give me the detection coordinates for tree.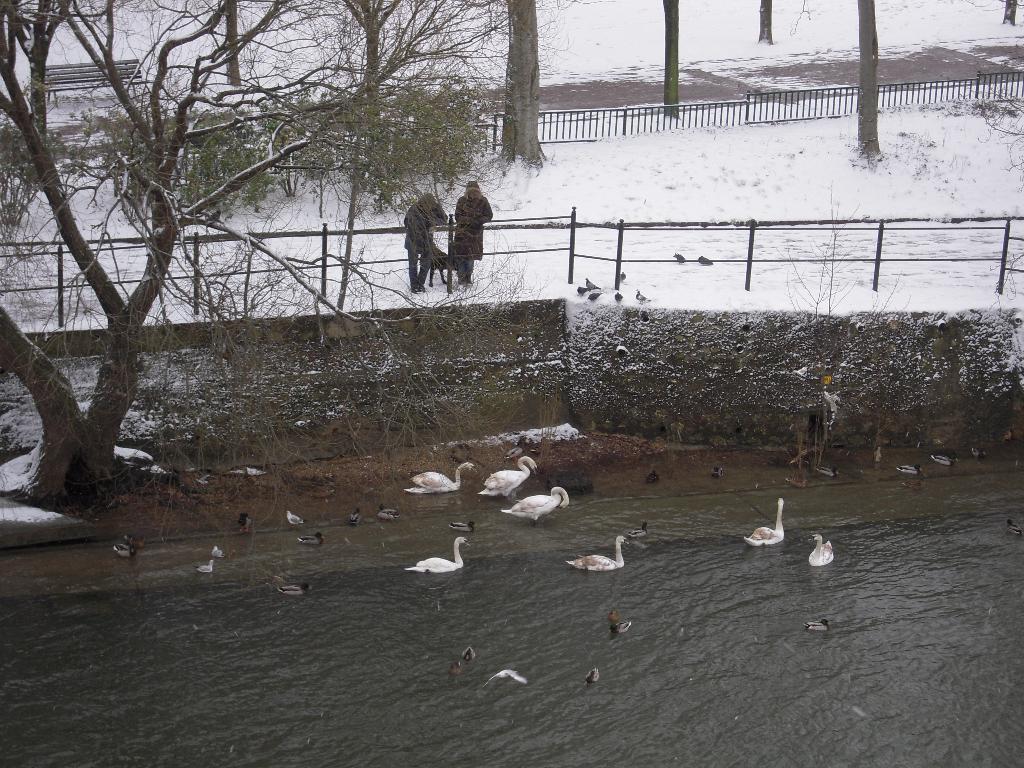
pyautogui.locateOnScreen(257, 95, 476, 225).
